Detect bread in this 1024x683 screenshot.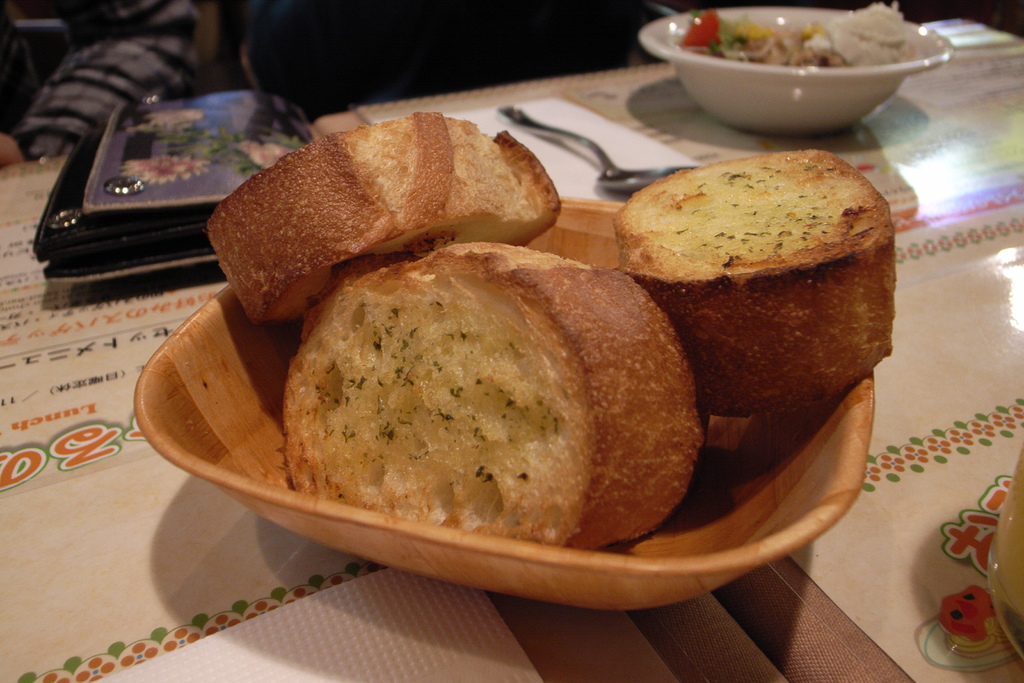
Detection: <bbox>611, 138, 893, 417</bbox>.
